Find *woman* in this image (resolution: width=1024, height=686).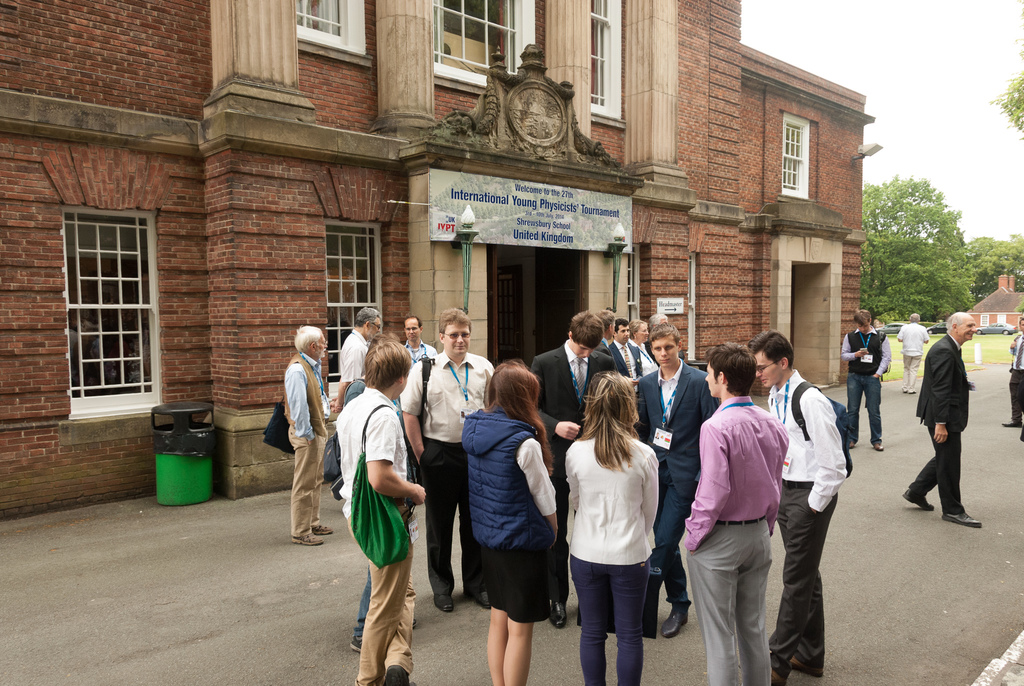
(559, 377, 675, 685).
